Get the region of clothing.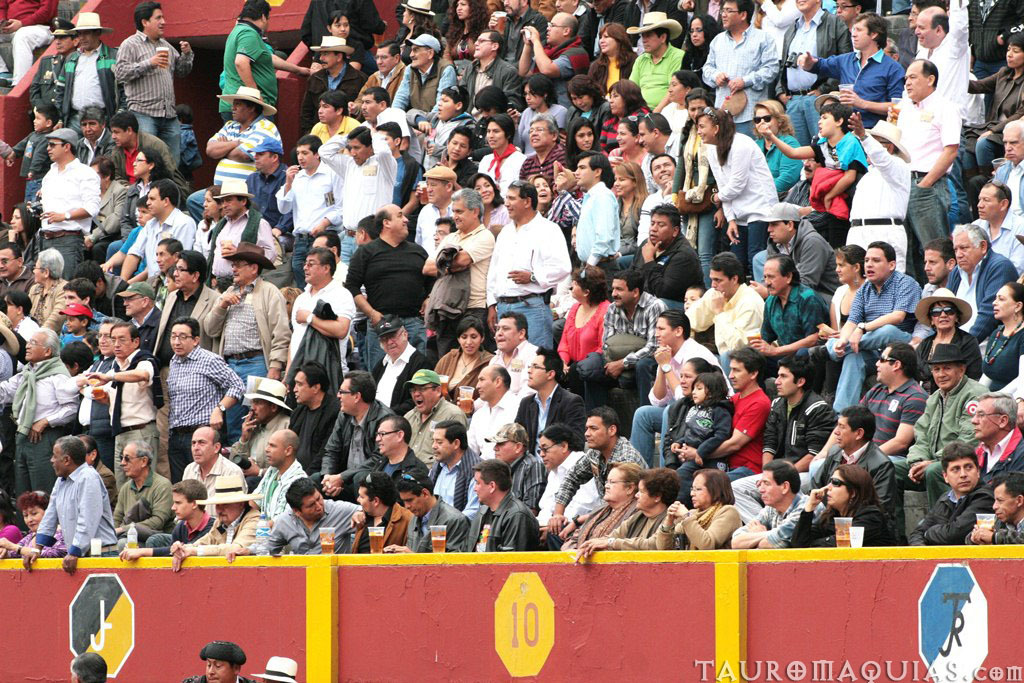
Rect(275, 161, 345, 277).
